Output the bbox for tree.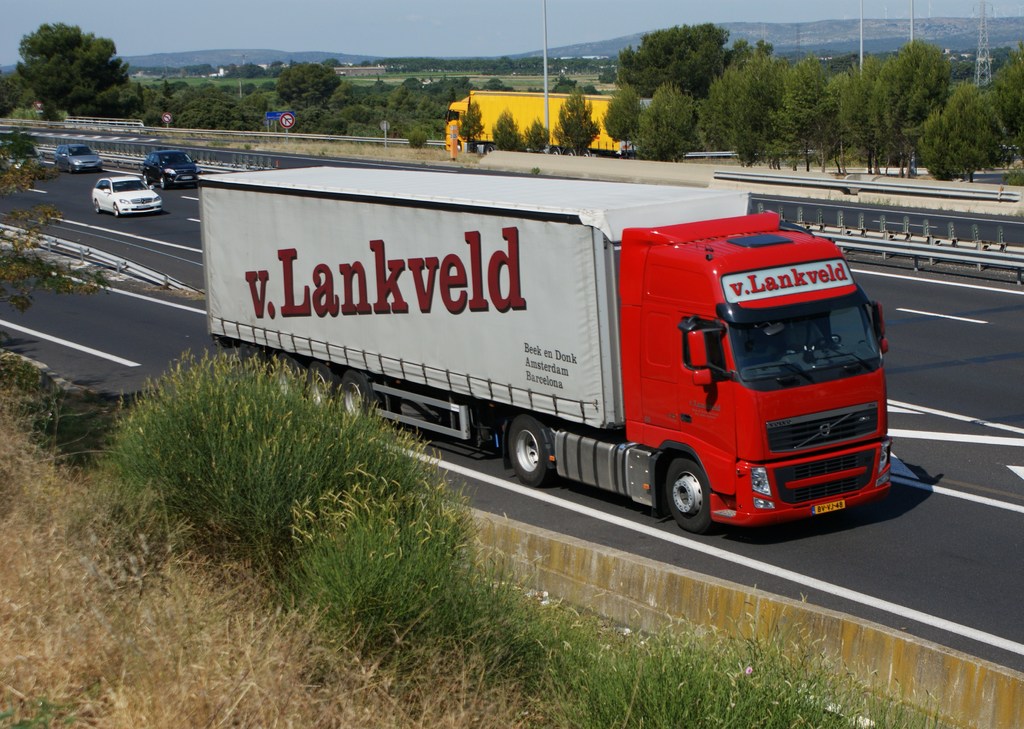
l=847, t=58, r=879, b=169.
